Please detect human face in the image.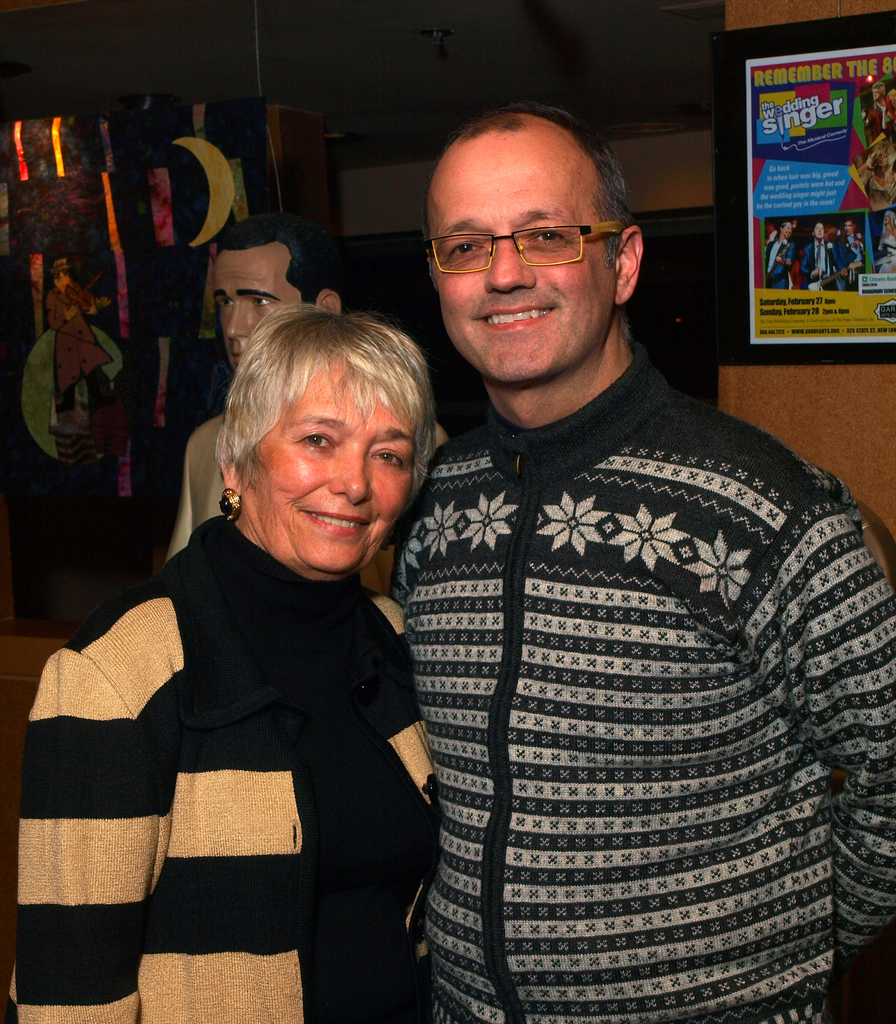
<bbox>810, 221, 826, 241</bbox>.
